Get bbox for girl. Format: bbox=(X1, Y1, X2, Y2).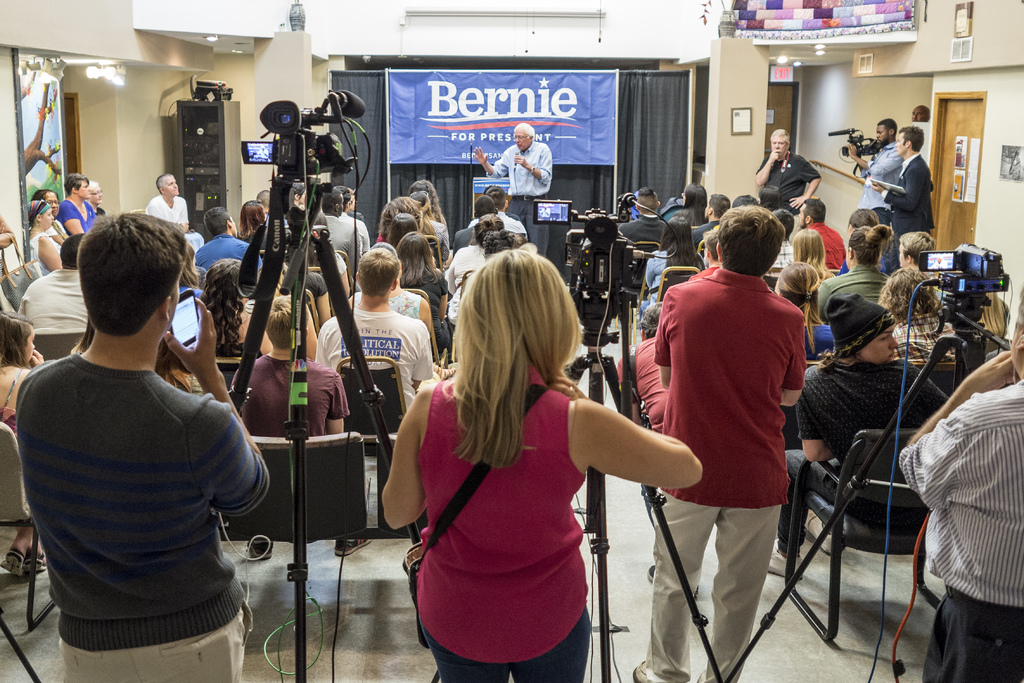
bbox=(792, 226, 838, 281).
